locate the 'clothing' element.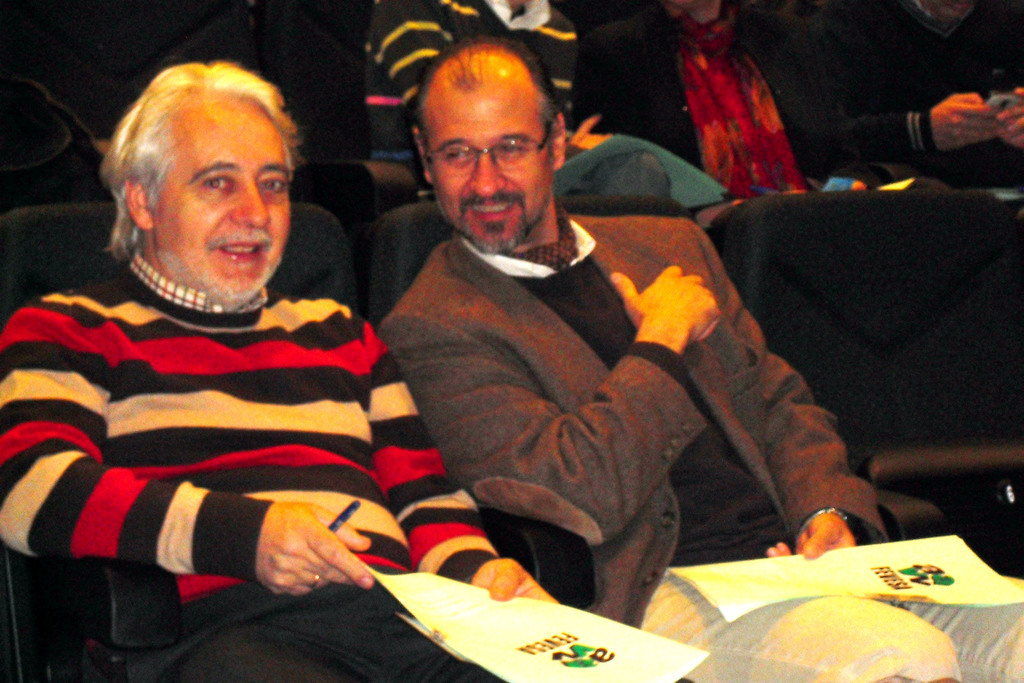
Element bbox: BBox(0, 250, 543, 682).
